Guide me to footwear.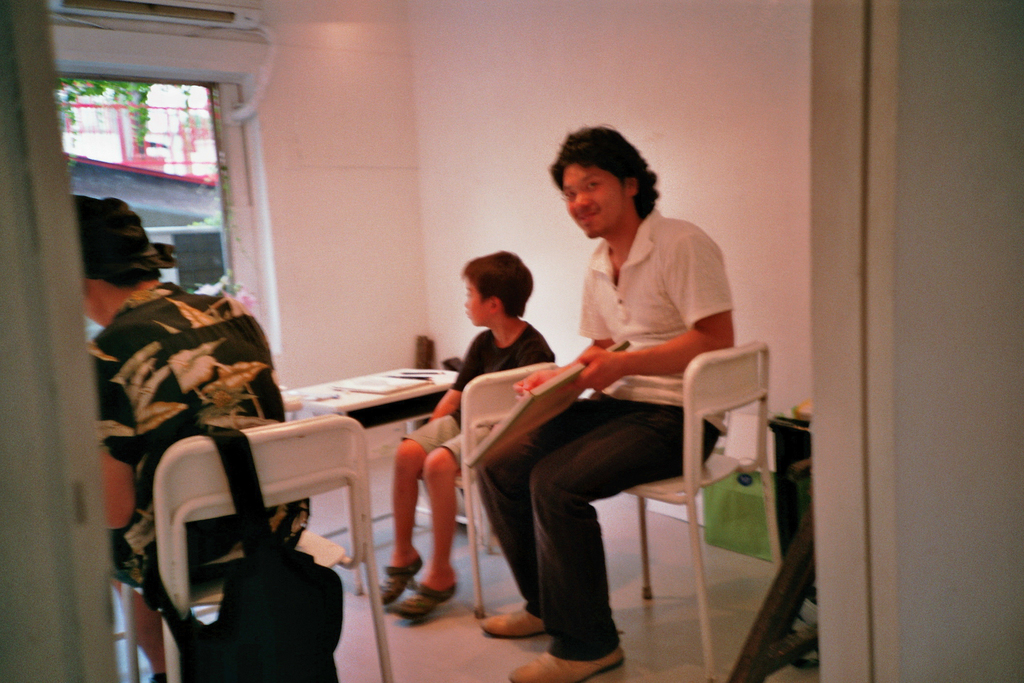
Guidance: (479,607,545,634).
